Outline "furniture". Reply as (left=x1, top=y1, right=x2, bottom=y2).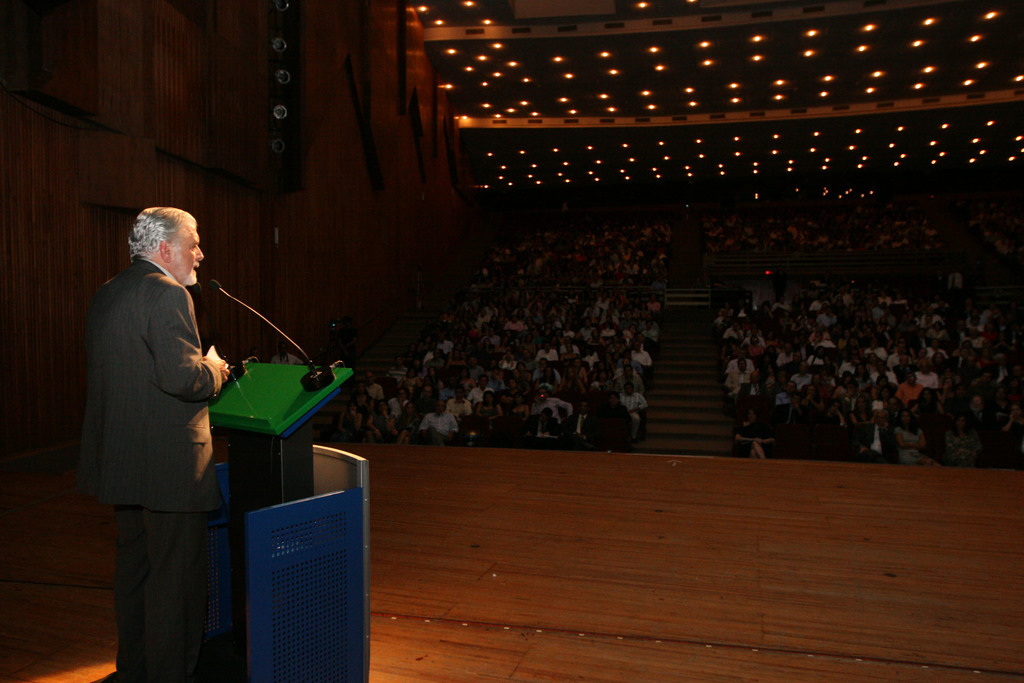
(left=209, top=363, right=358, bottom=591).
